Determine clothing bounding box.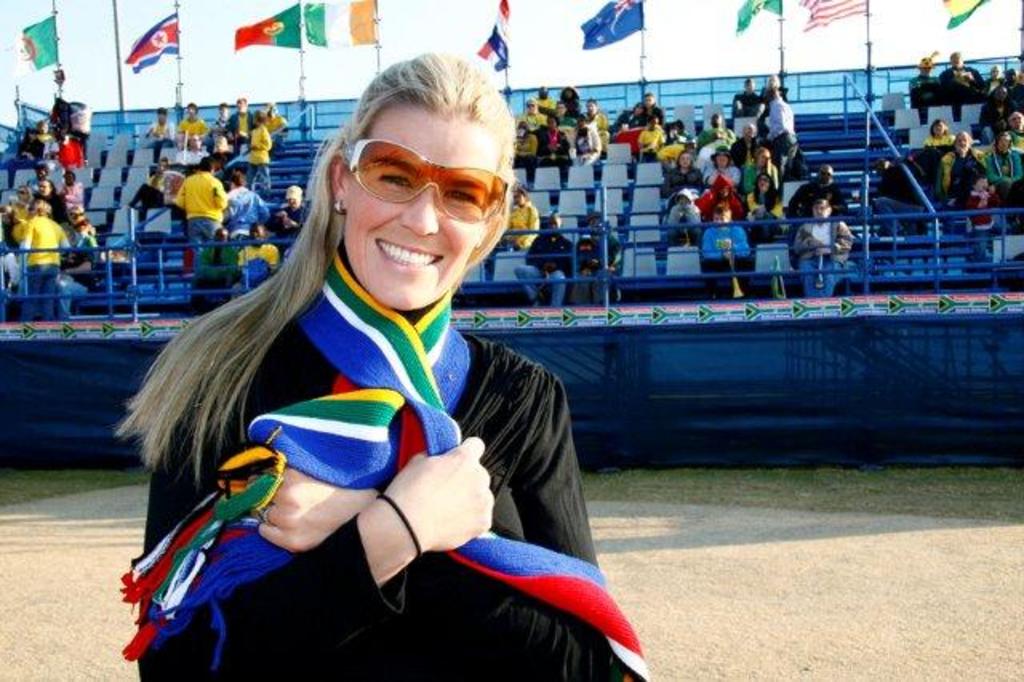
Determined: select_region(237, 240, 280, 267).
